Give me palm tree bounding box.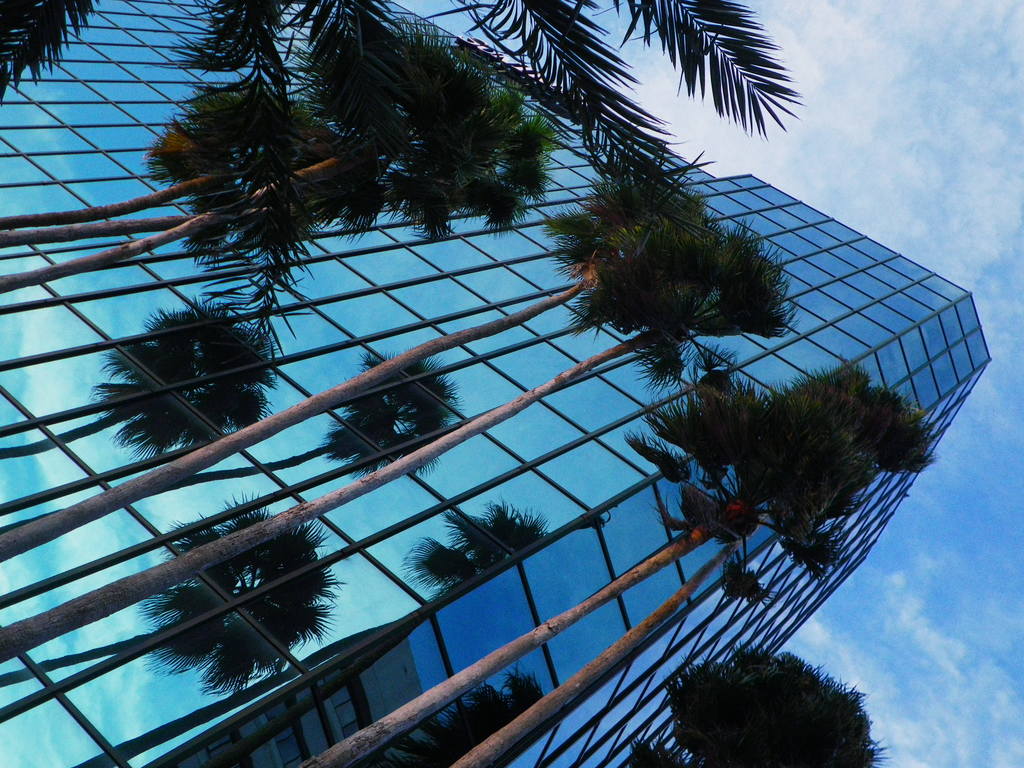
region(372, 58, 524, 227).
